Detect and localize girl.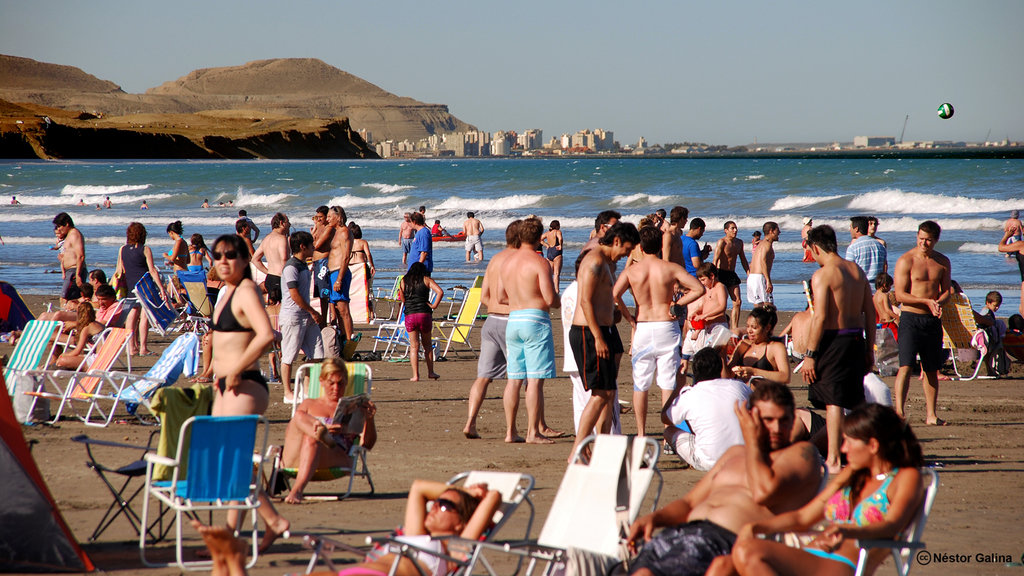
Localized at [left=397, top=259, right=442, bottom=379].
